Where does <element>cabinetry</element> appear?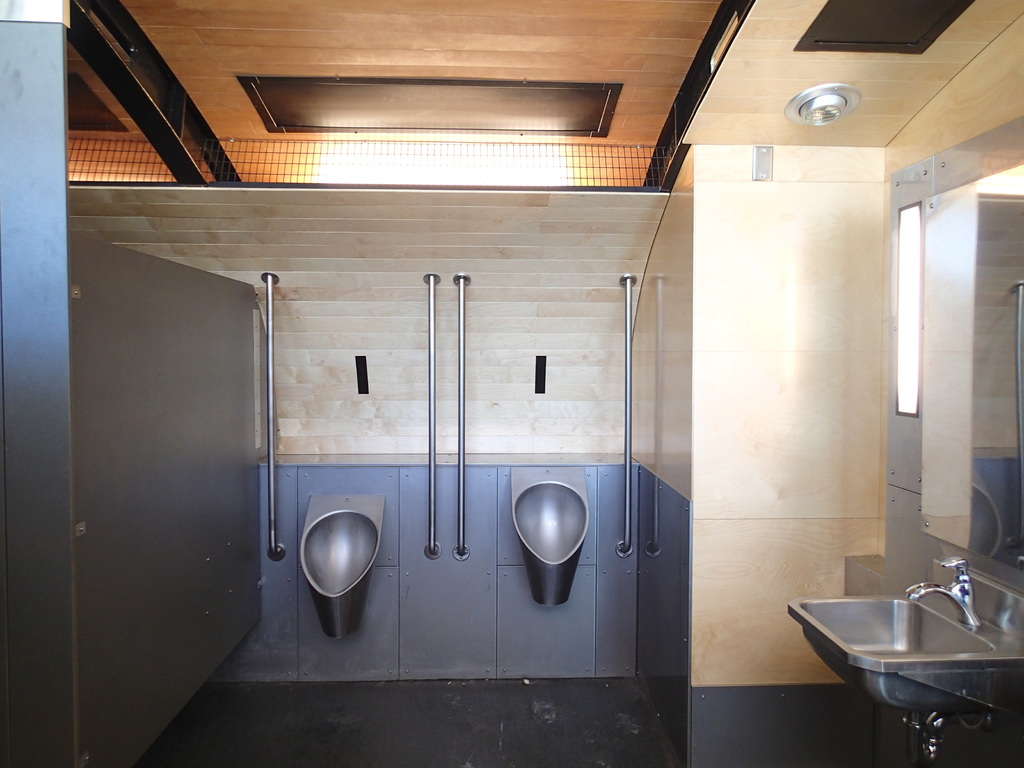
Appears at (x1=268, y1=216, x2=623, y2=686).
